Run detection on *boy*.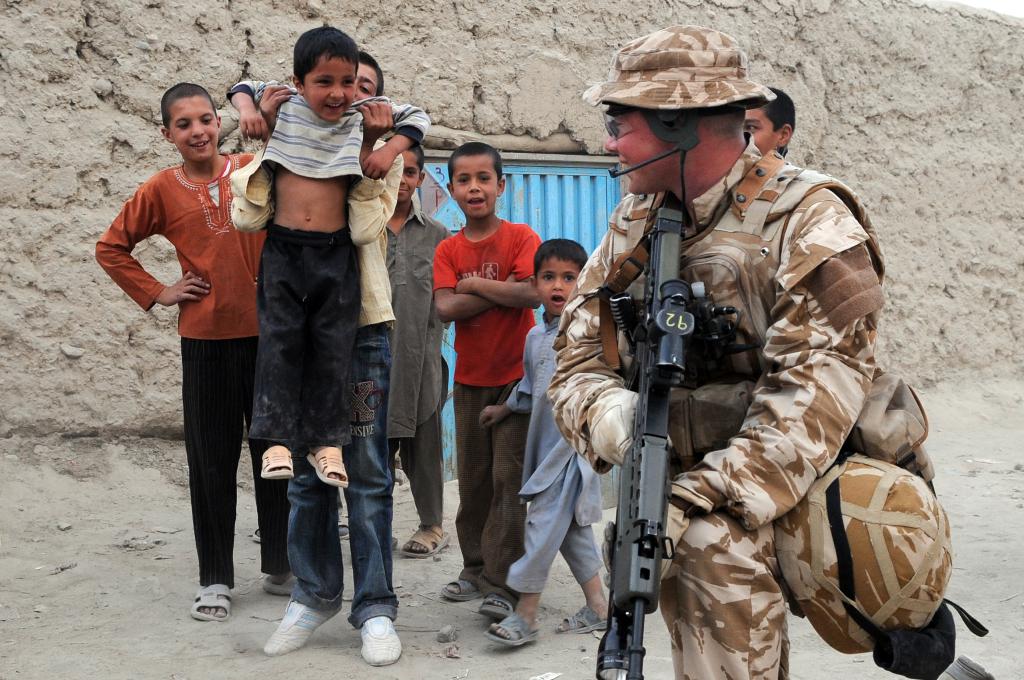
Result: rect(105, 83, 285, 594).
